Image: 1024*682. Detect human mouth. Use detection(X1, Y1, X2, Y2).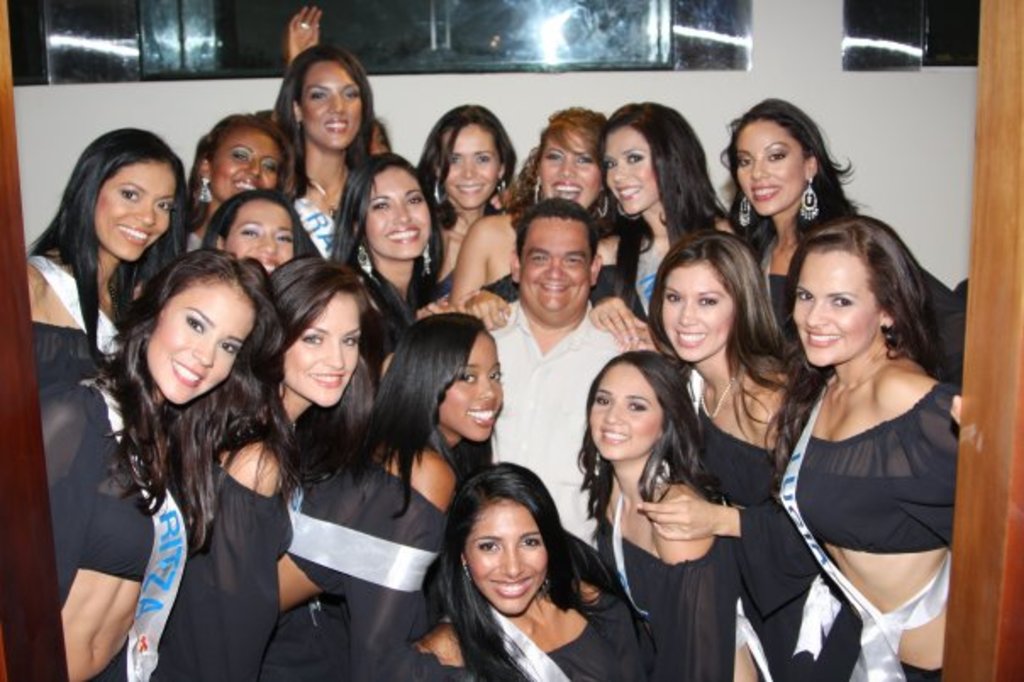
detection(463, 402, 500, 428).
